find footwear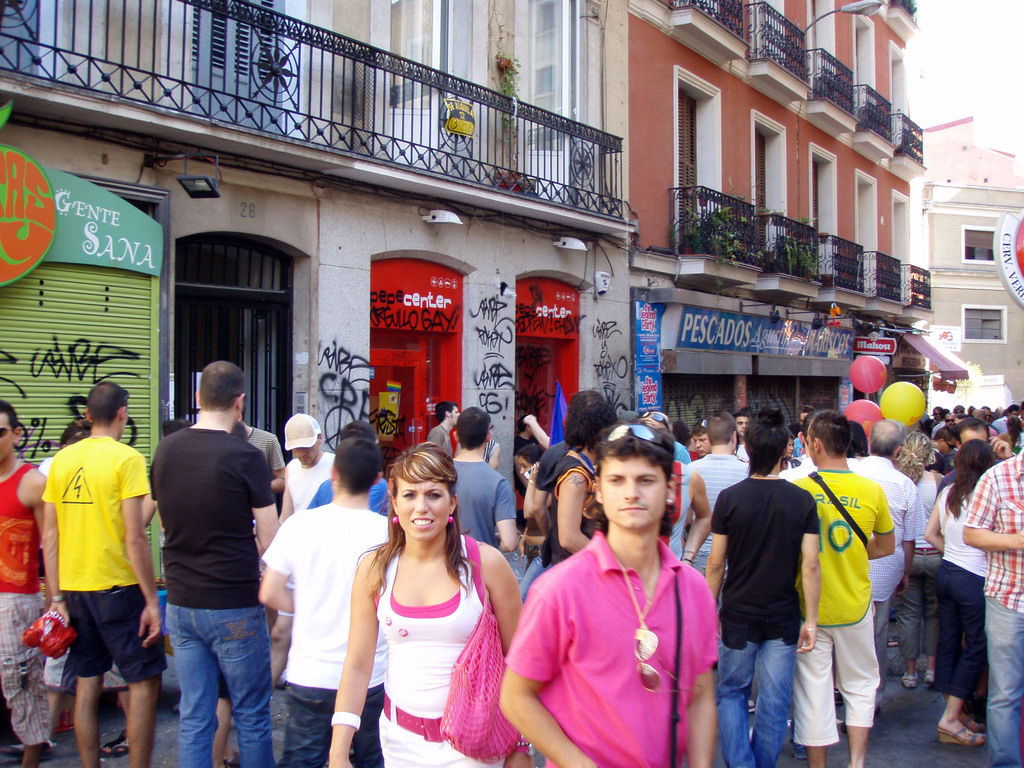
[0, 735, 50, 758]
